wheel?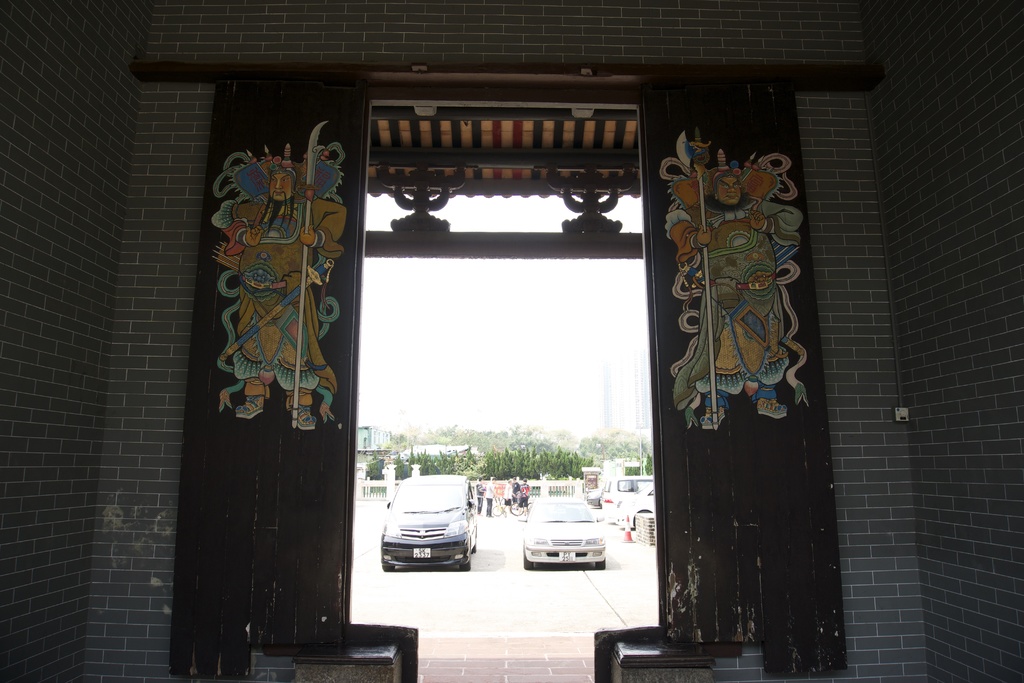
383/562/393/574
